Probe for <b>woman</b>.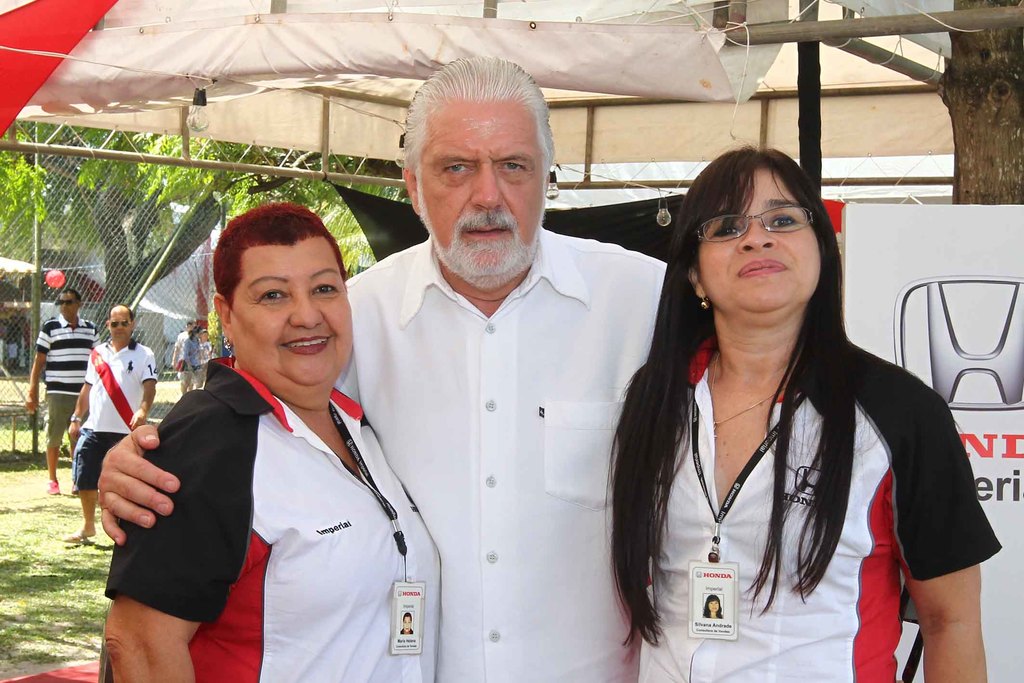
Probe result: 703, 593, 723, 618.
